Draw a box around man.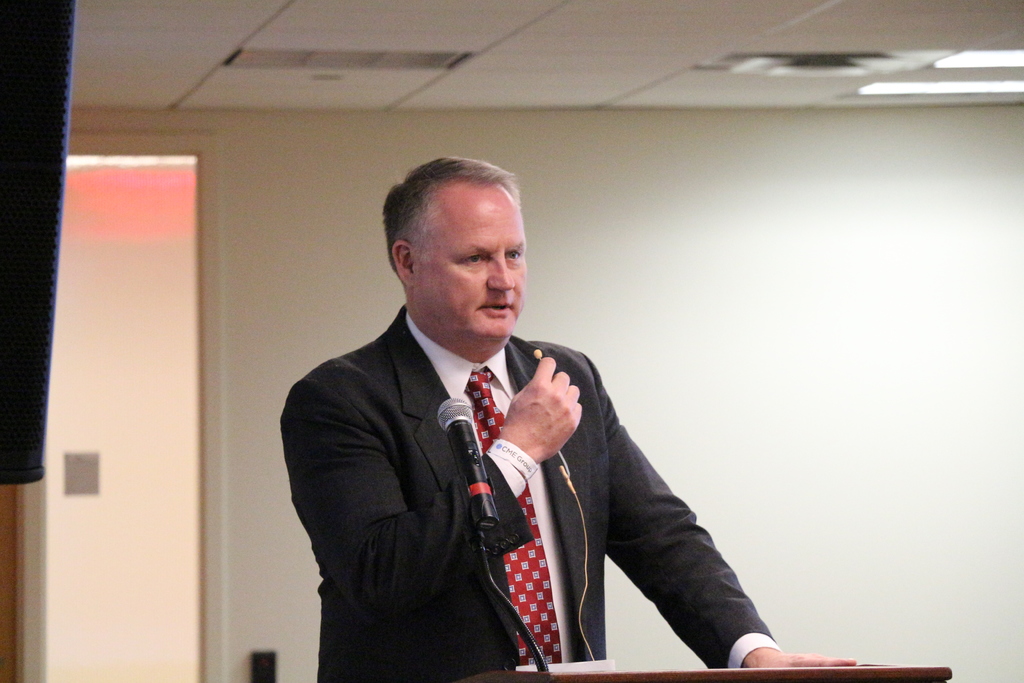
BBox(286, 174, 753, 668).
